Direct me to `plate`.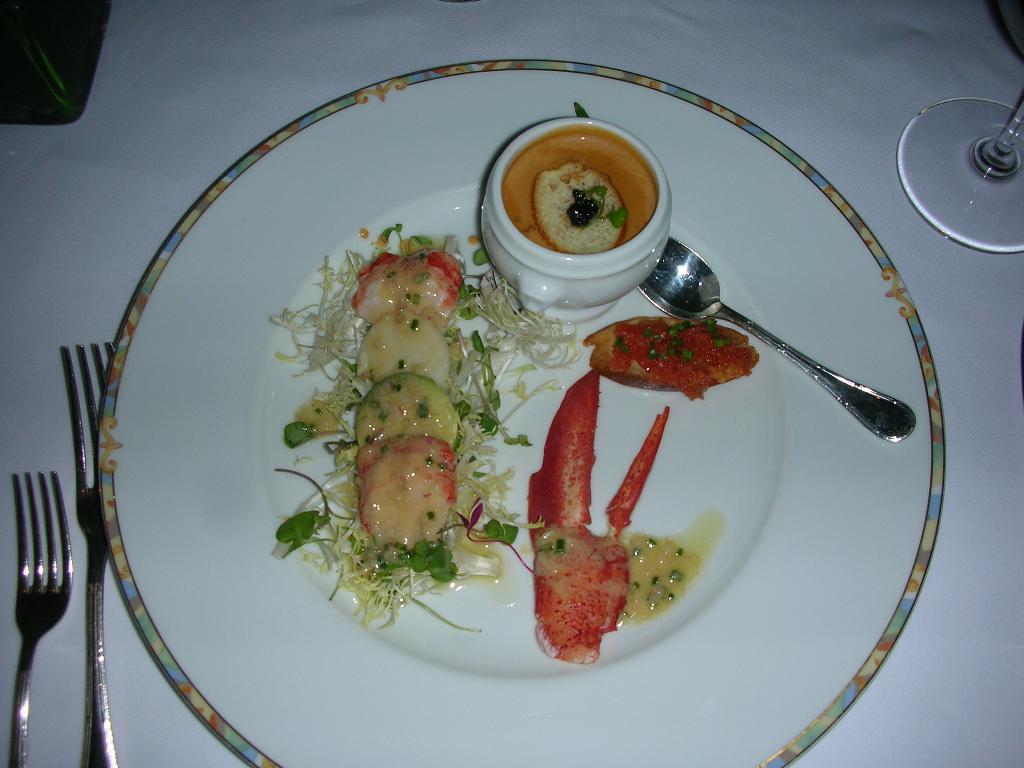
Direction: bbox=[96, 52, 944, 767].
